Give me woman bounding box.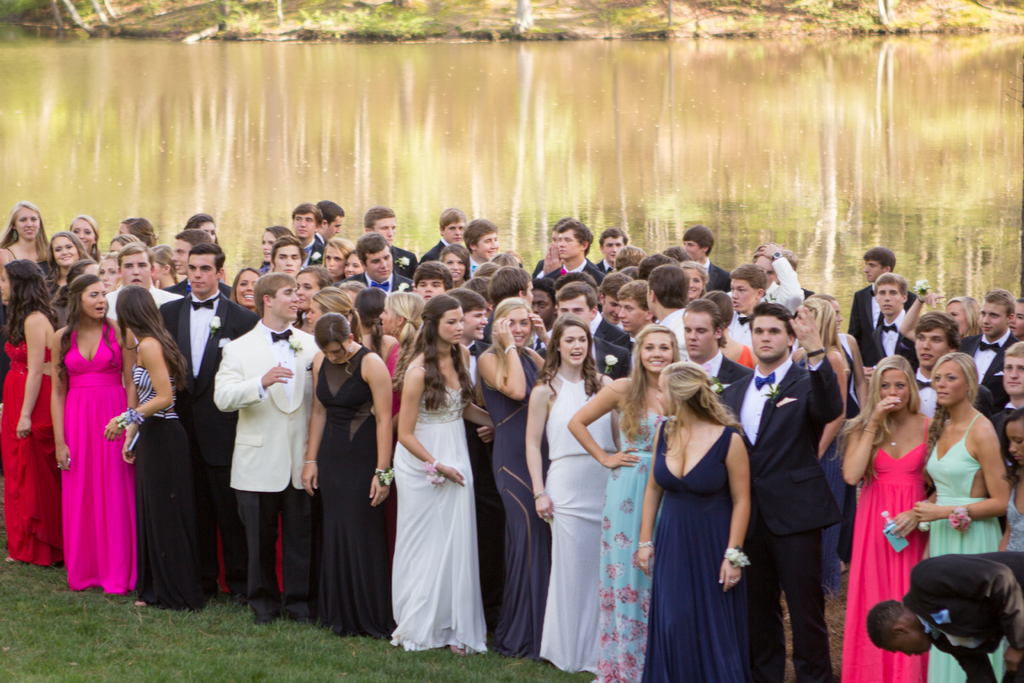
x1=519 y1=311 x2=626 y2=674.
